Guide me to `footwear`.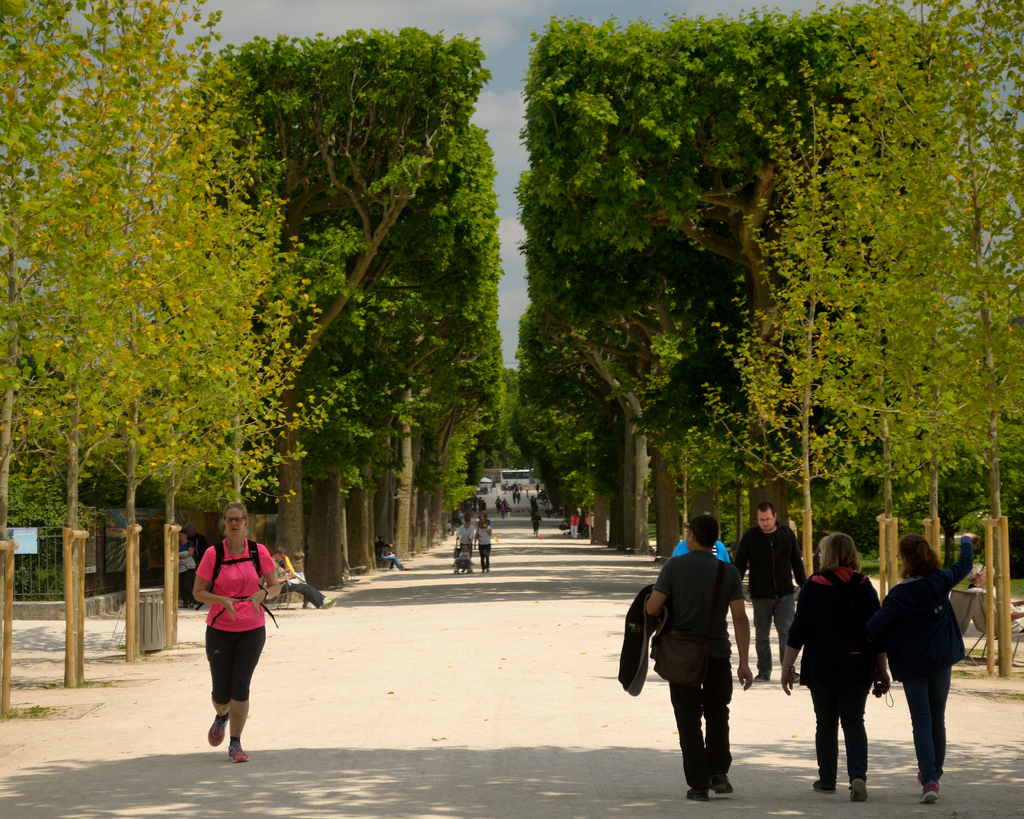
Guidance: rect(229, 741, 248, 762).
